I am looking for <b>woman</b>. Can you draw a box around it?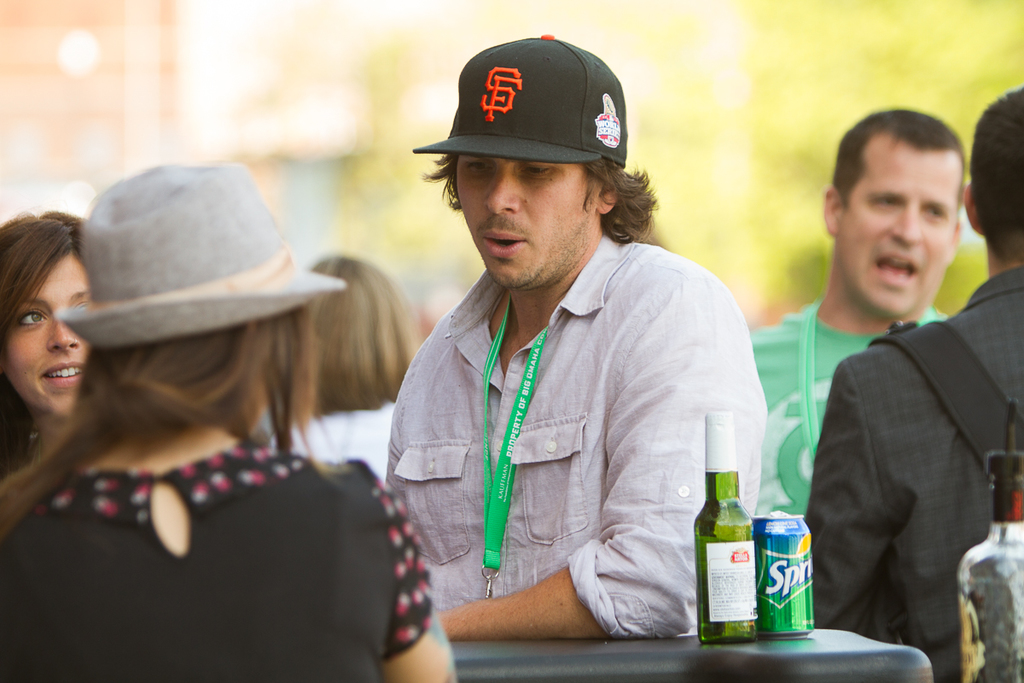
Sure, the bounding box is locate(0, 166, 459, 682).
